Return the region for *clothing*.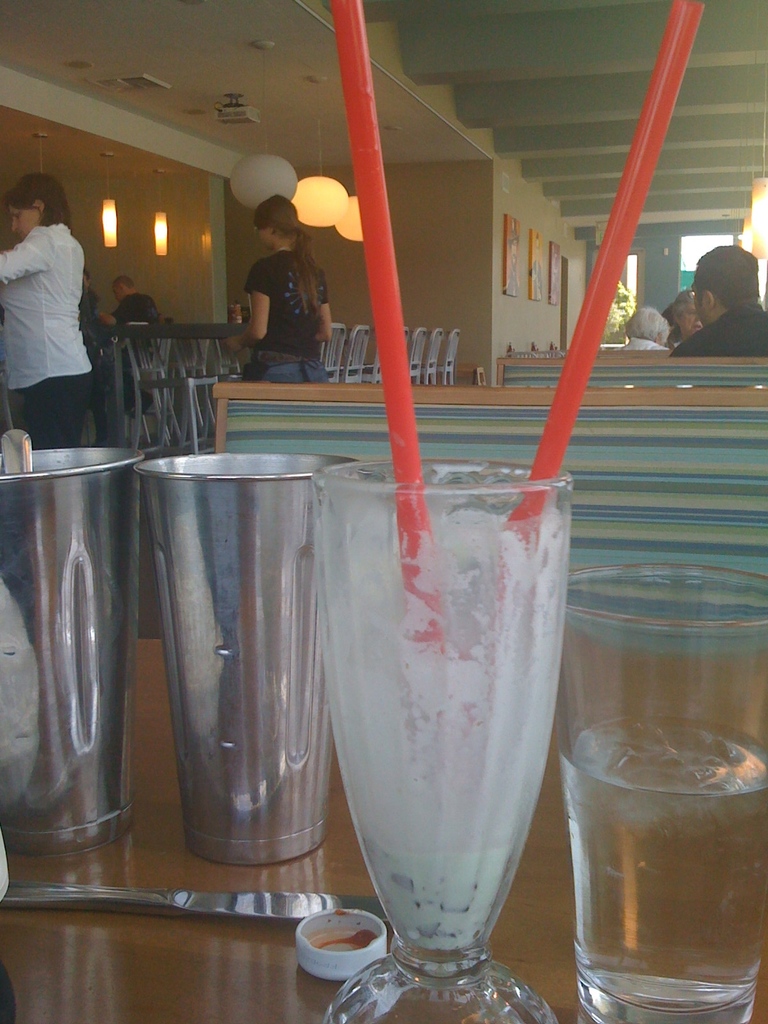
669, 293, 767, 355.
